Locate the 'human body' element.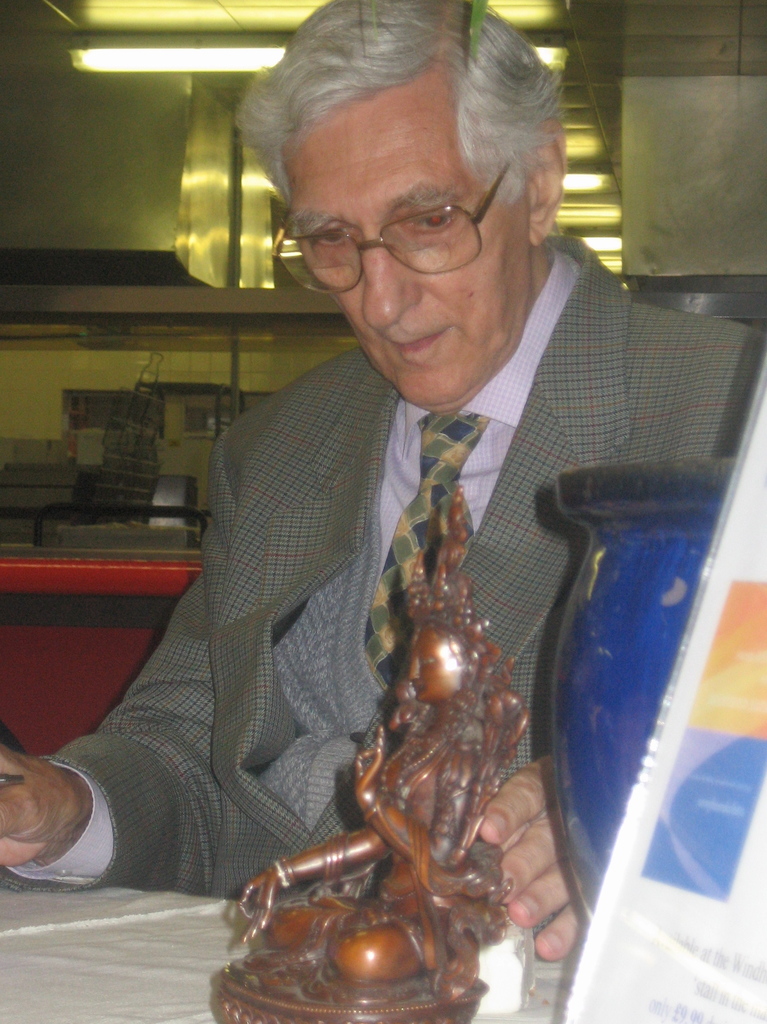
Element bbox: 157, 96, 679, 1023.
